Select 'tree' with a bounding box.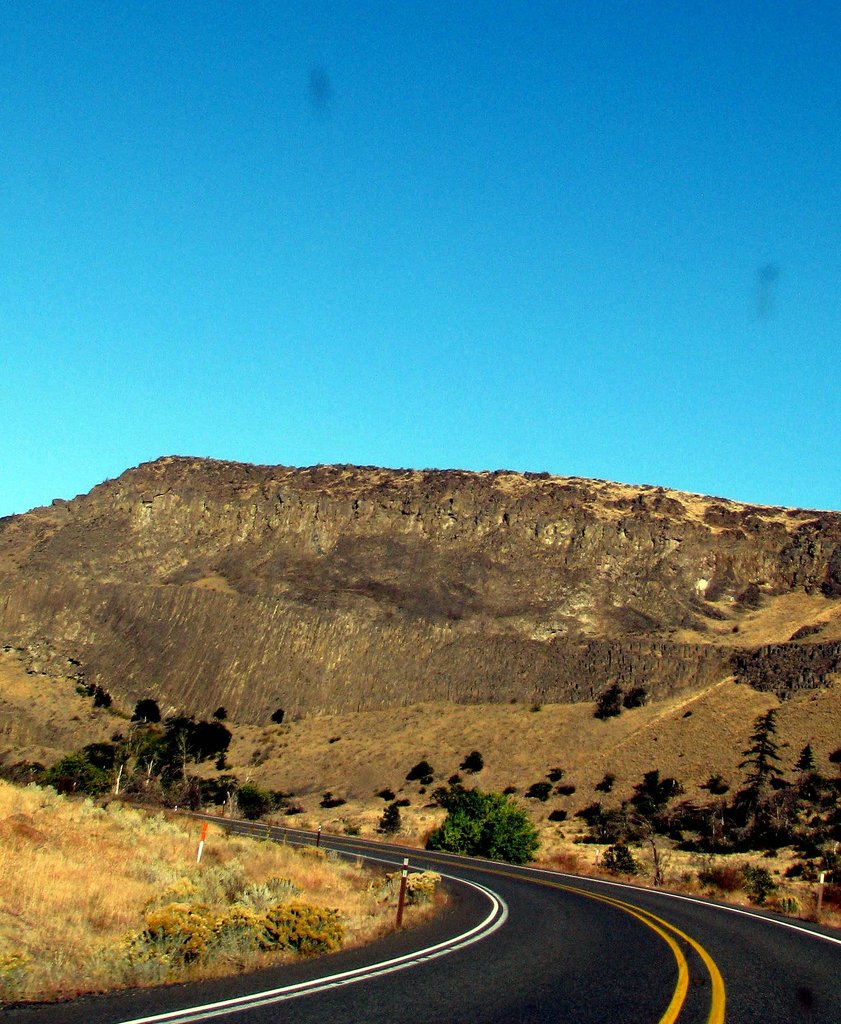
bbox=[234, 783, 271, 816].
